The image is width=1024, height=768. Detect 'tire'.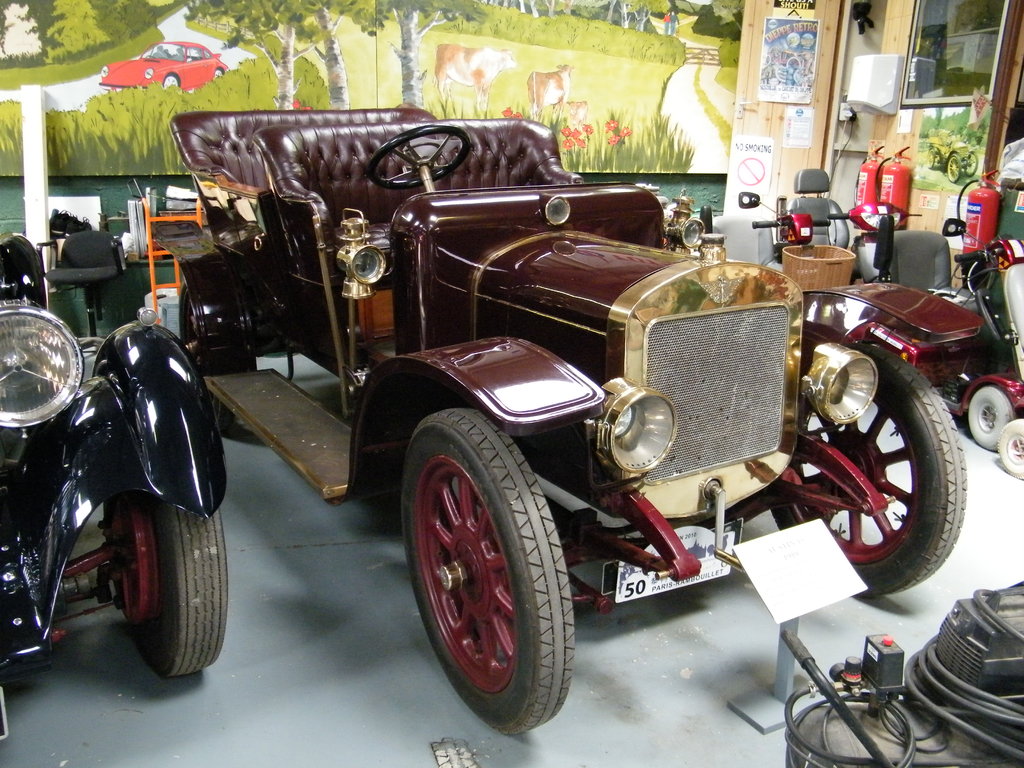
Detection: 767,353,963,598.
